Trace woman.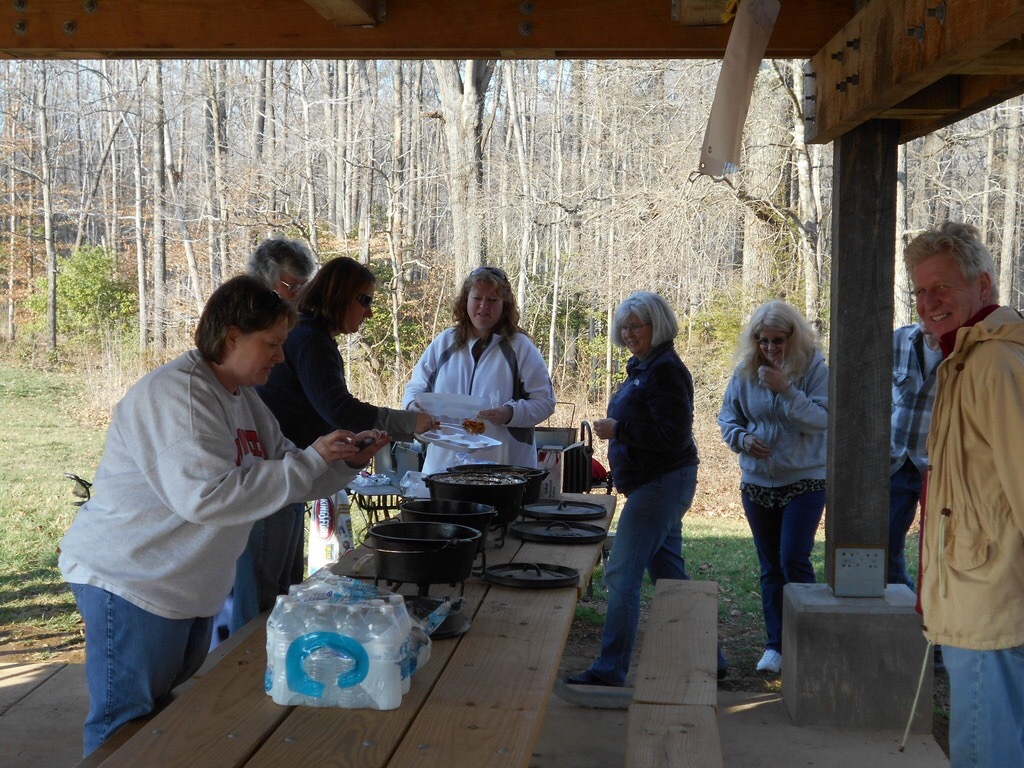
Traced to (x1=567, y1=291, x2=704, y2=691).
